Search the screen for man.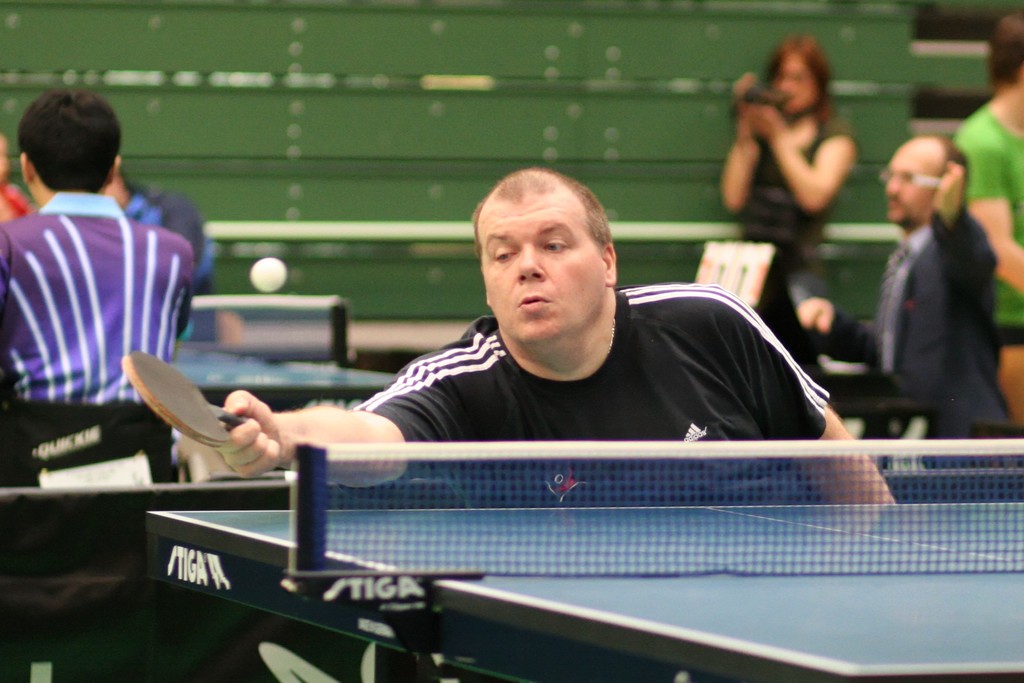
Found at x1=851, y1=92, x2=1005, y2=498.
